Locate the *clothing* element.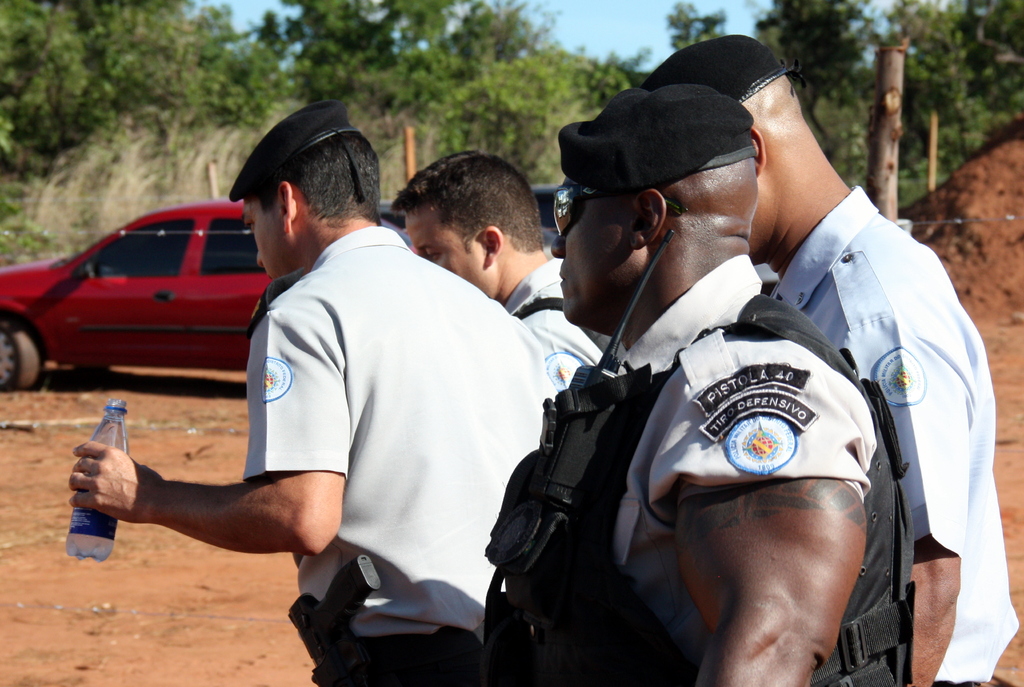
Element bbox: box=[204, 197, 534, 663].
